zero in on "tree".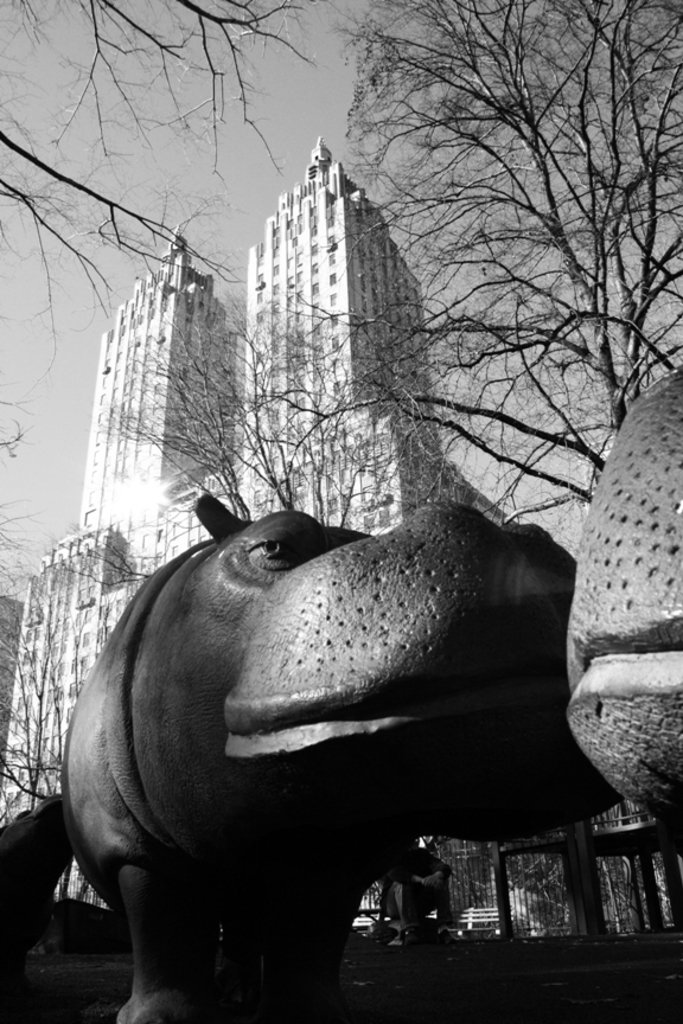
Zeroed in: x1=116, y1=0, x2=682, y2=529.
